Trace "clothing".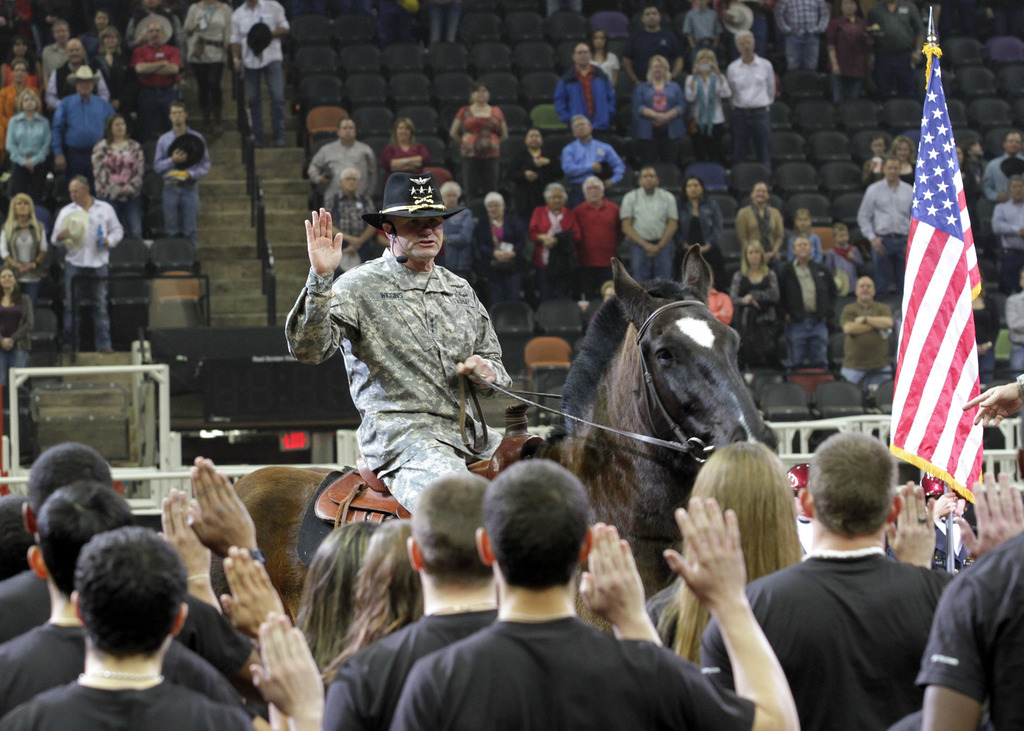
Traced to [left=230, top=2, right=291, bottom=136].
